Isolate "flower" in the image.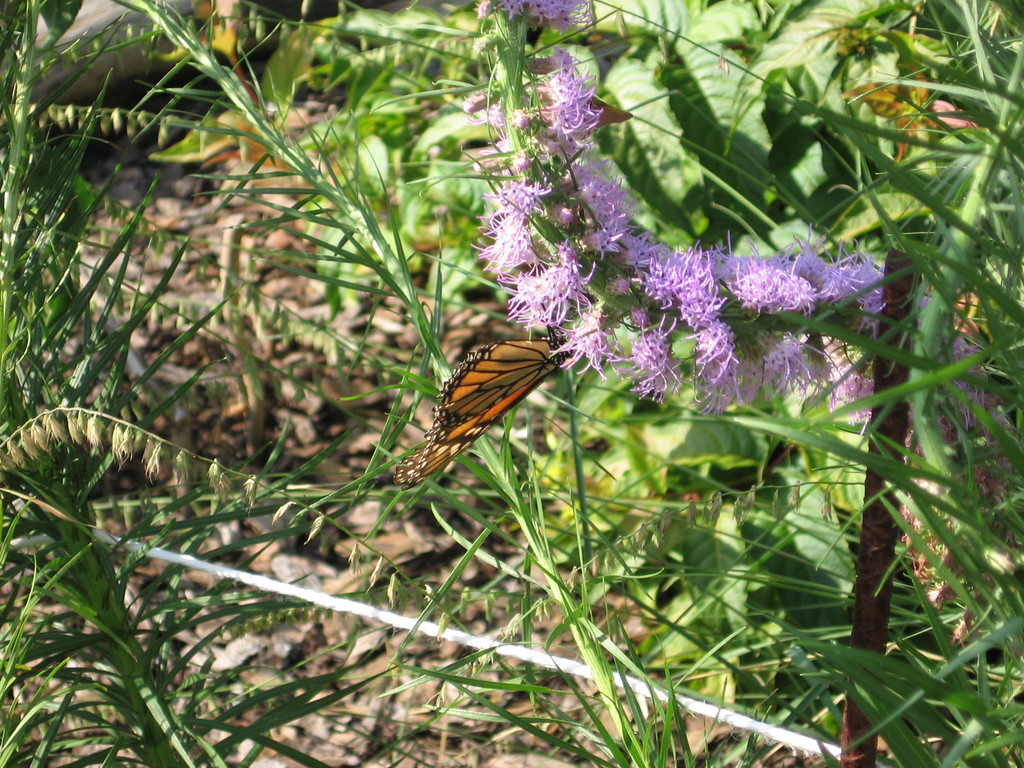
Isolated region: box(602, 308, 675, 393).
